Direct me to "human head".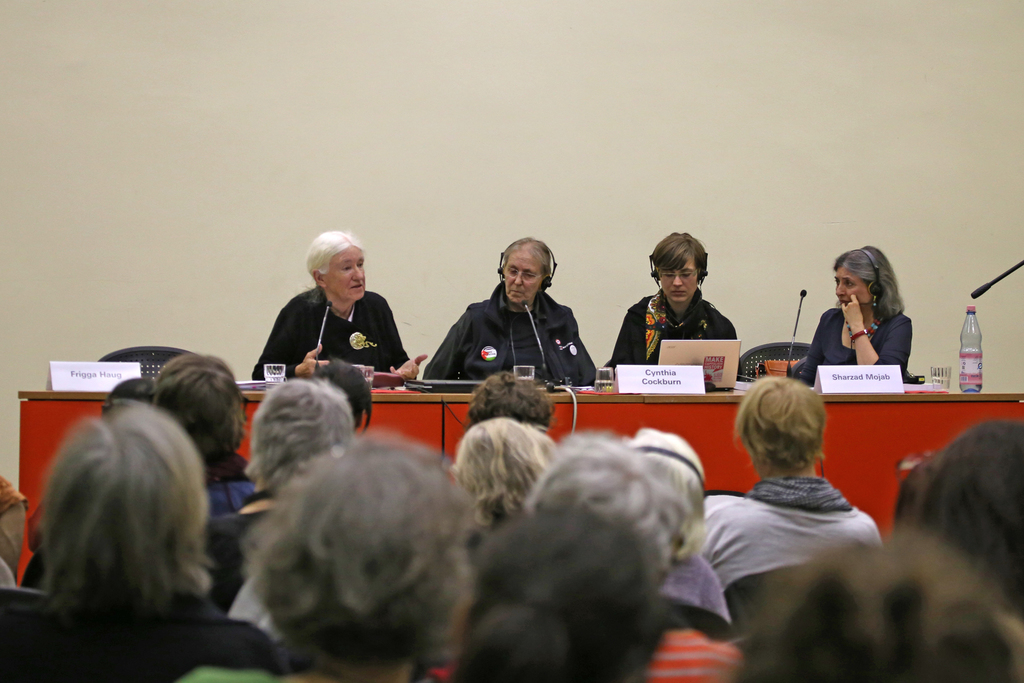
Direction: Rect(732, 368, 822, 473).
